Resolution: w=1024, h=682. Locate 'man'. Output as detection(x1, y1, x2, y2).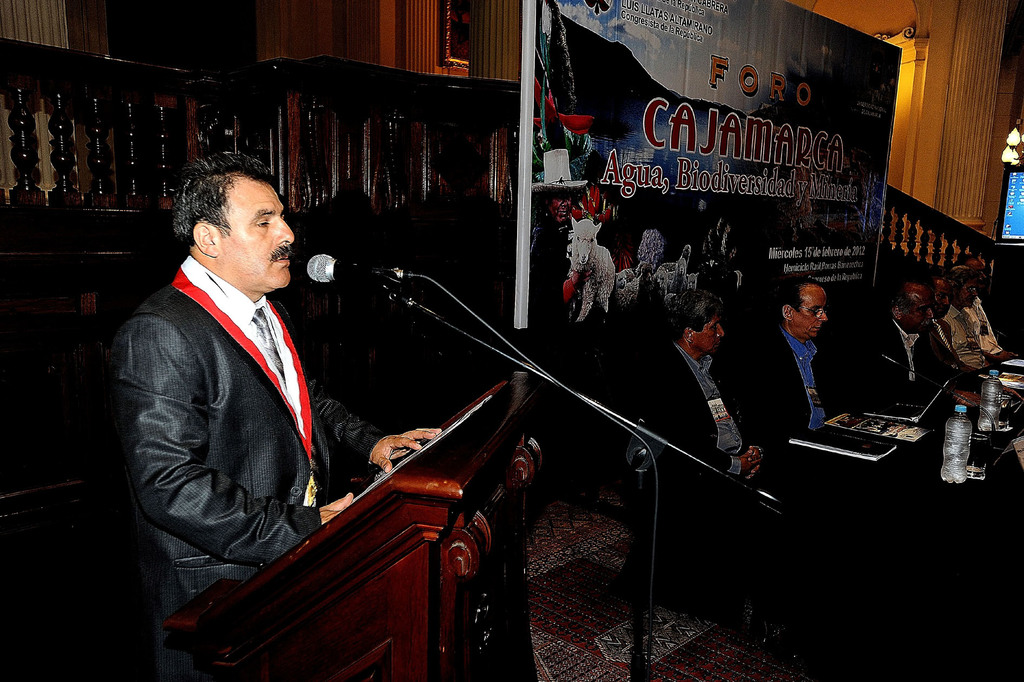
detection(942, 261, 1004, 385).
